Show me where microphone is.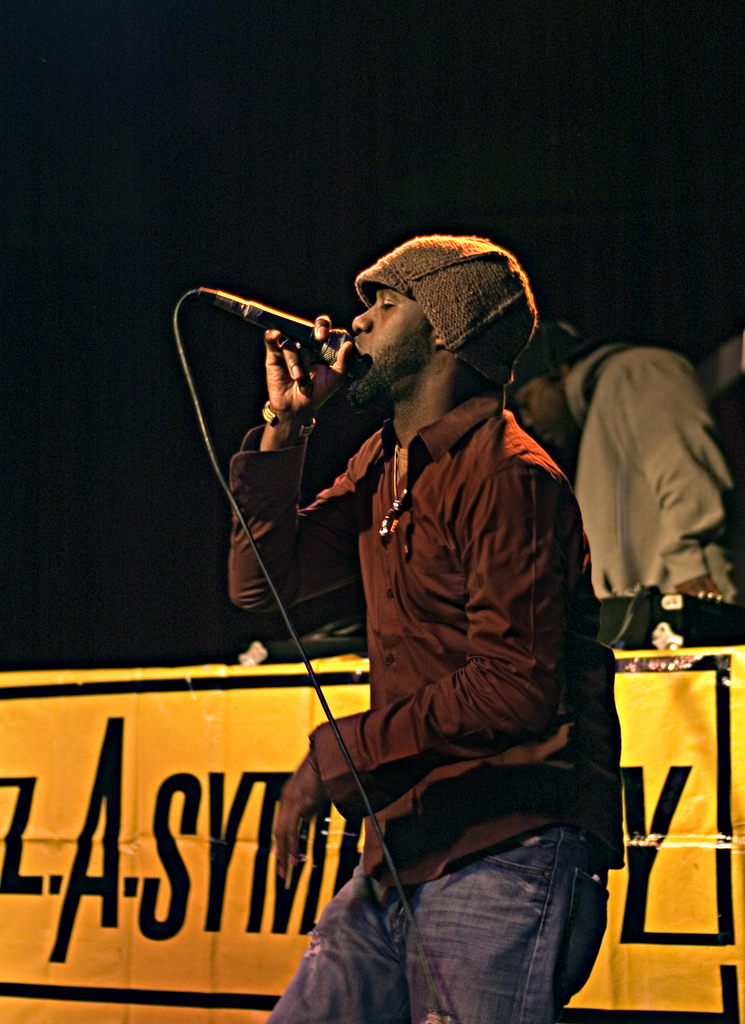
microphone is at 188/289/378/412.
